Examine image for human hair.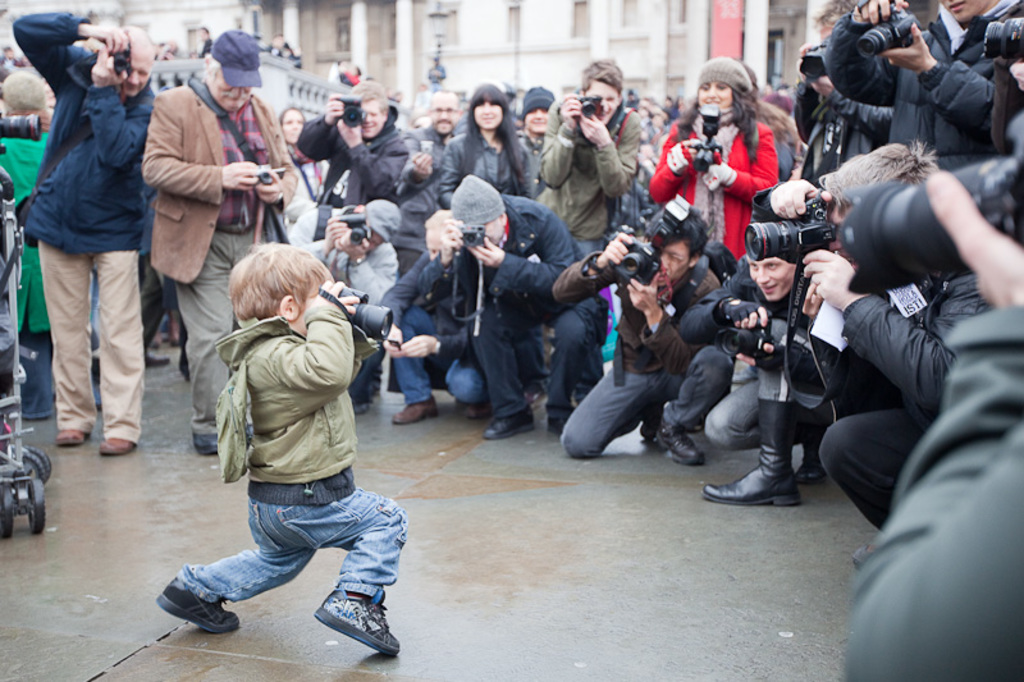
Examination result: bbox=[580, 59, 623, 97].
